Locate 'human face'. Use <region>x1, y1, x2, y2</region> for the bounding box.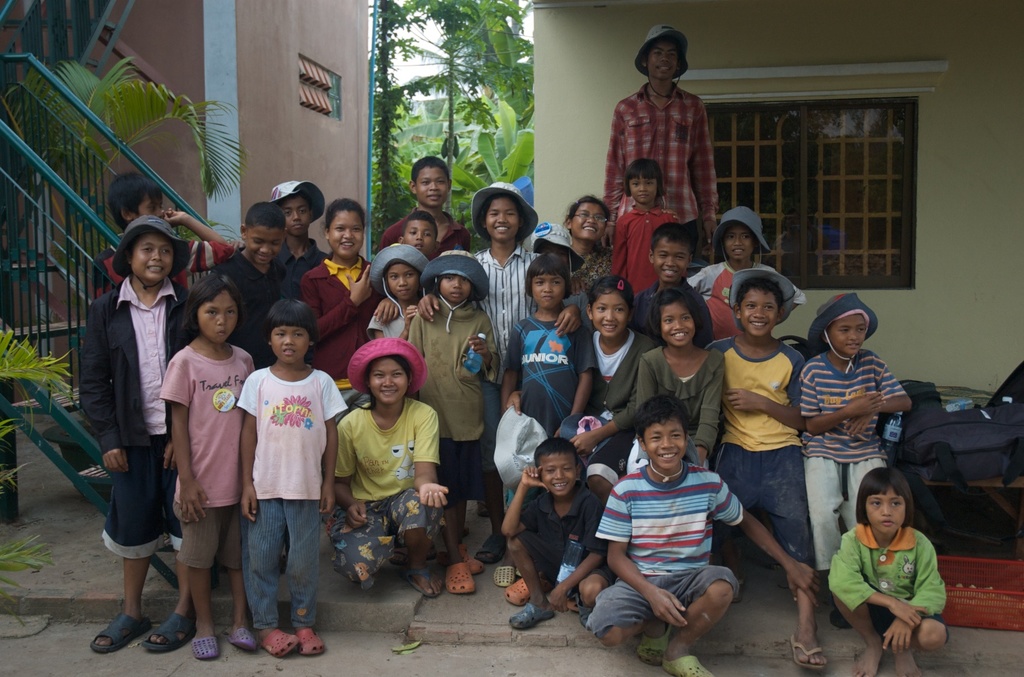
<region>199, 291, 238, 342</region>.
